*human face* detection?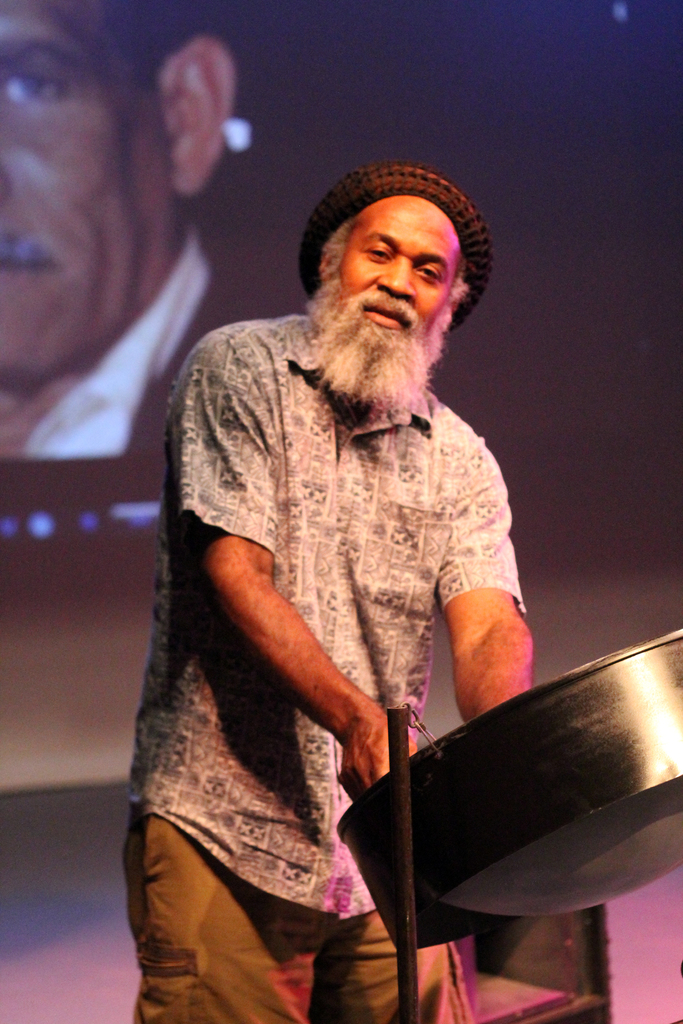
locate(0, 0, 196, 371)
